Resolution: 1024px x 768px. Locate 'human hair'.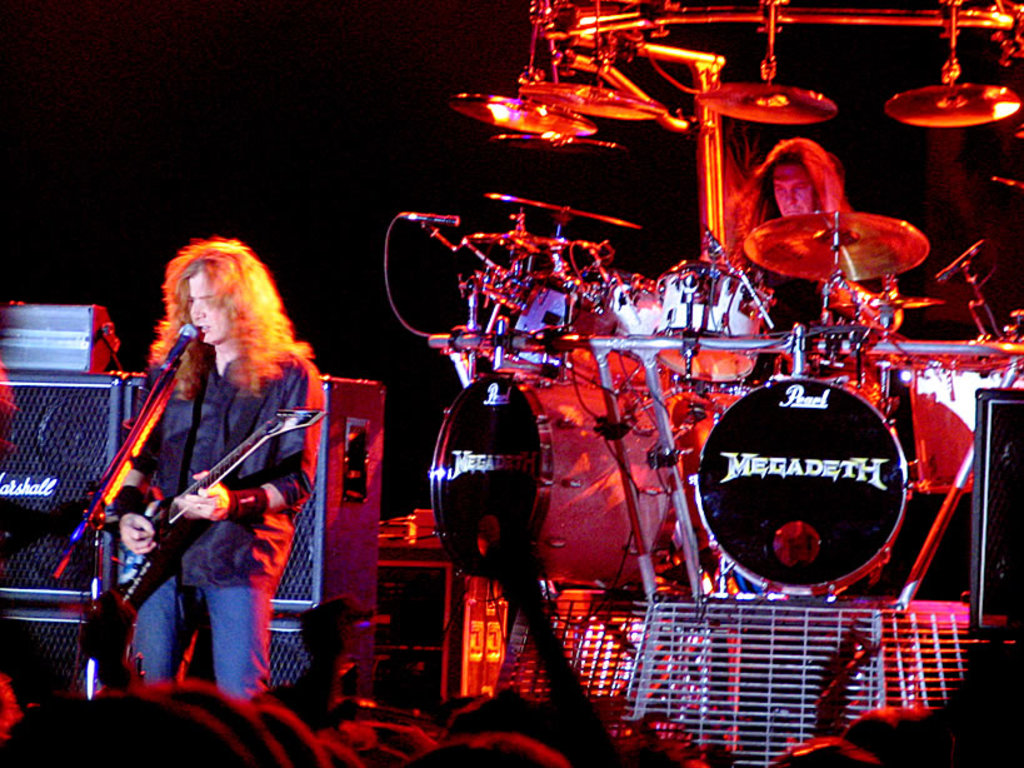
region(150, 234, 296, 403).
